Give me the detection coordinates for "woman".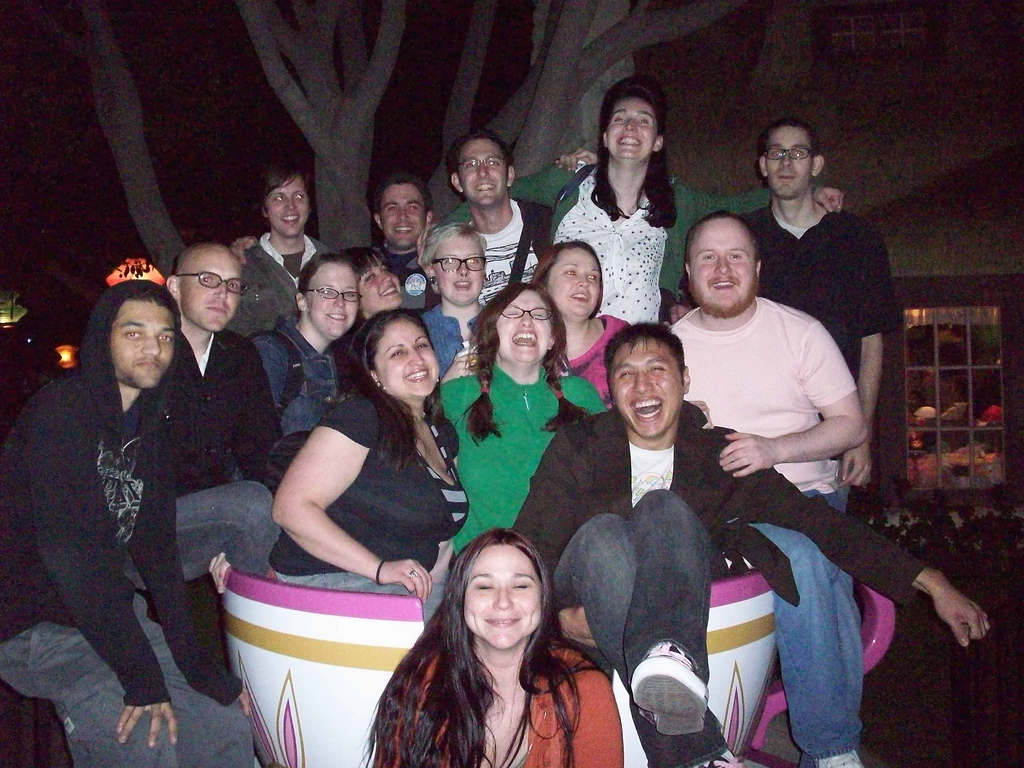
(left=416, top=222, right=493, bottom=382).
